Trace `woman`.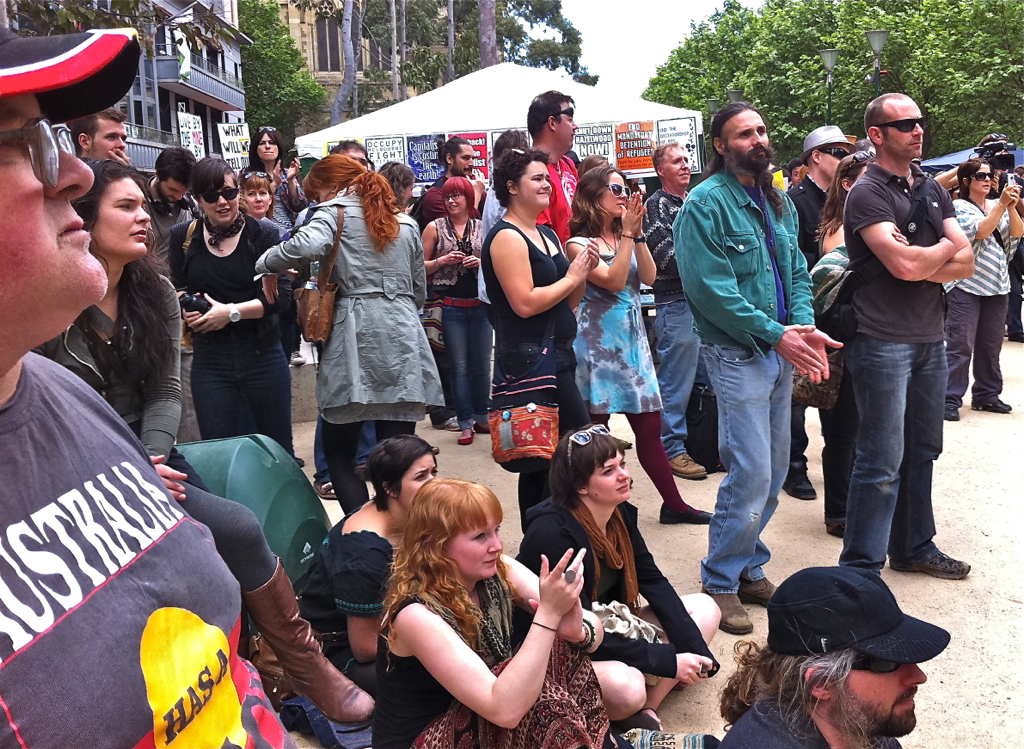
Traced to crop(413, 173, 486, 443).
